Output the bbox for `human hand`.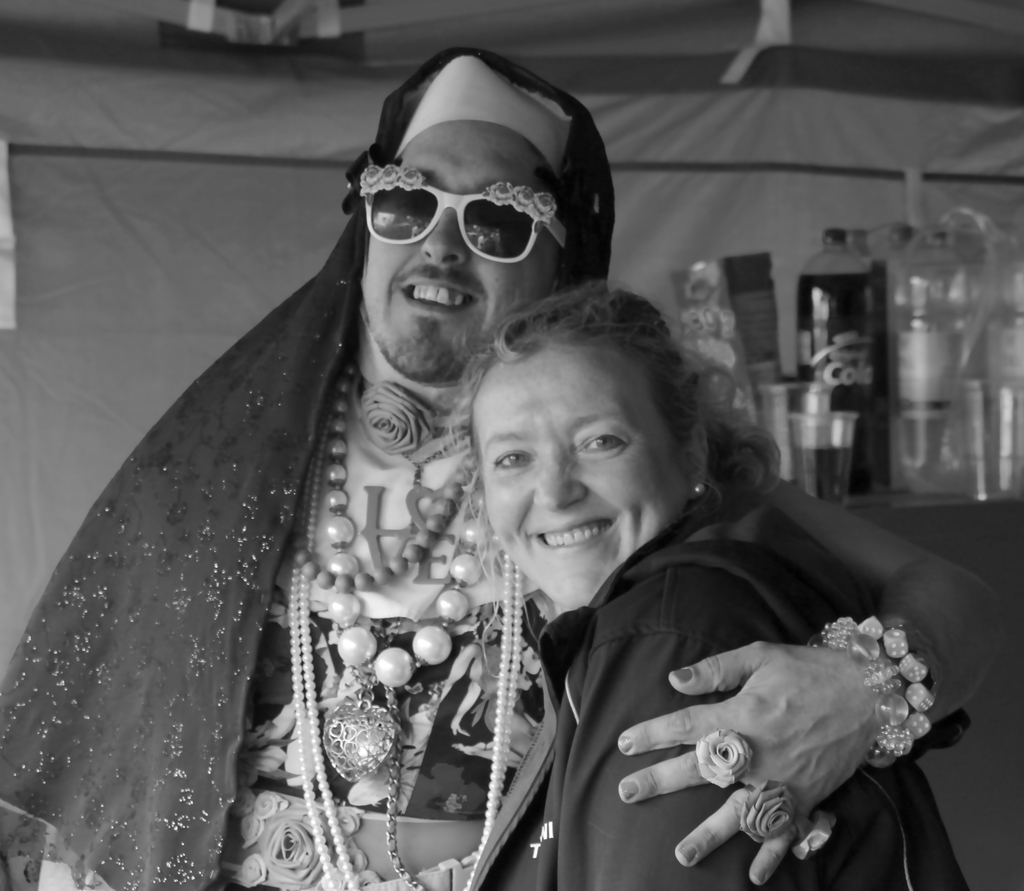
(x1=632, y1=628, x2=866, y2=841).
